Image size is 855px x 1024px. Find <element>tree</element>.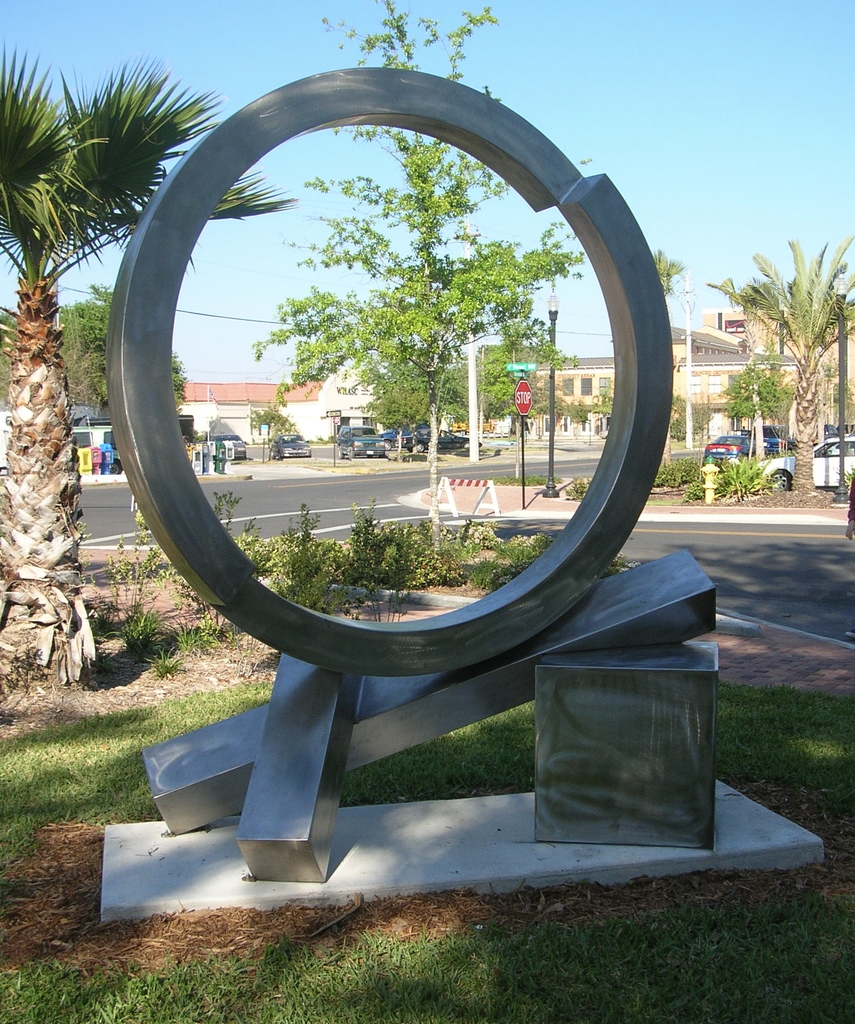
232/19/576/543.
